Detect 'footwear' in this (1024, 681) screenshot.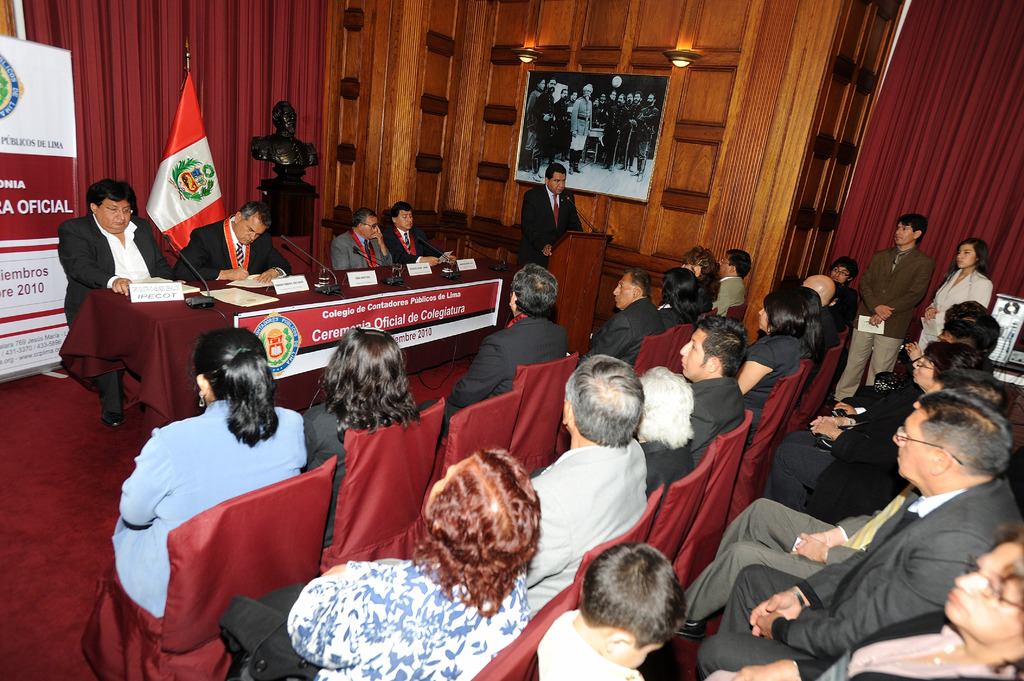
Detection: (left=106, top=413, right=127, bottom=431).
